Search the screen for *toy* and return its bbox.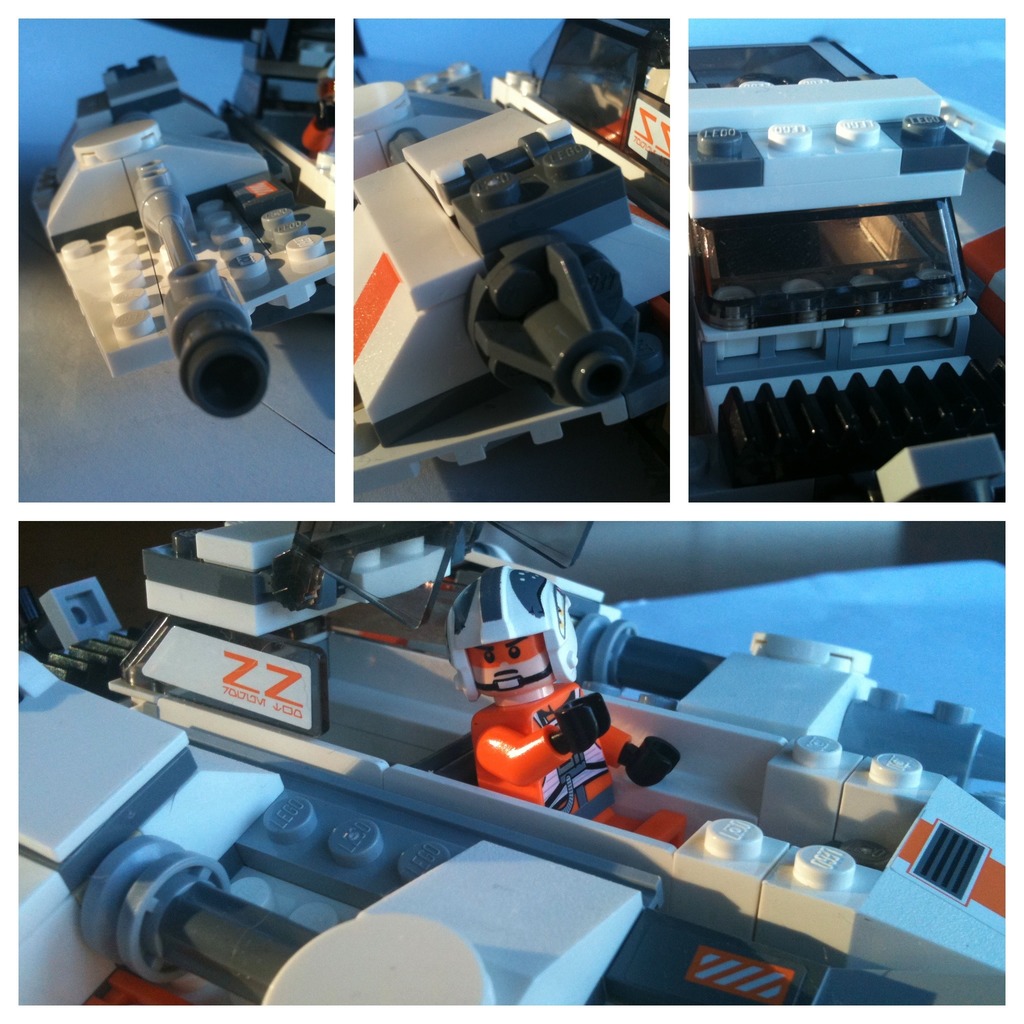
Found: box(348, 12, 668, 488).
